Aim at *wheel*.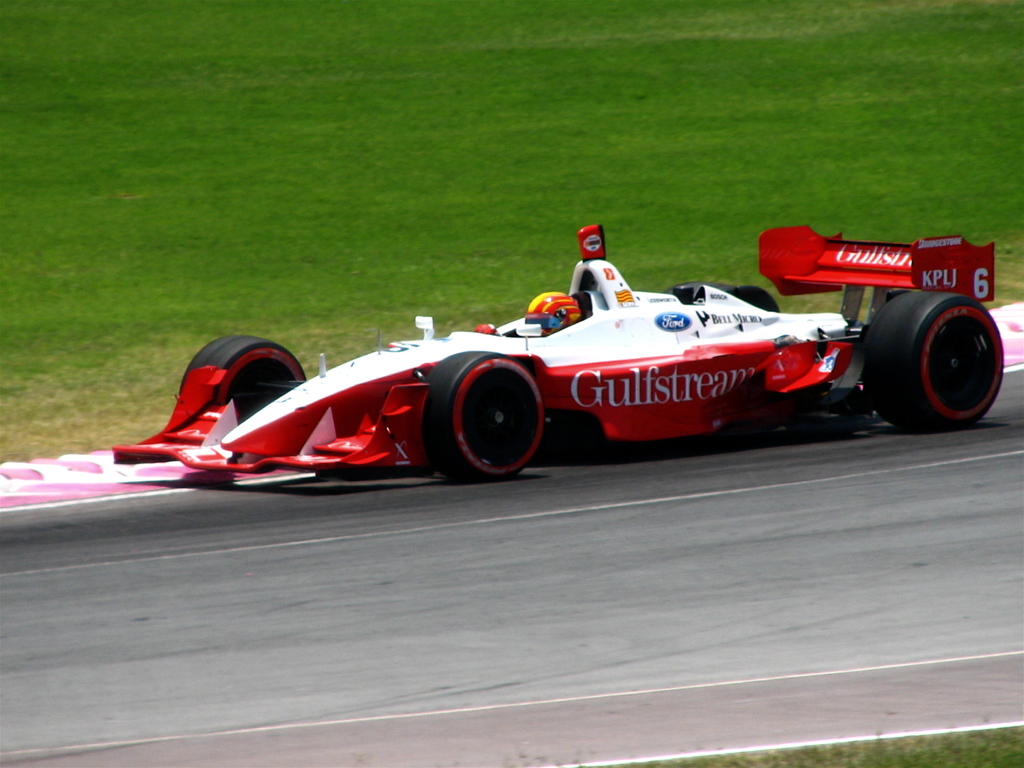
Aimed at 177:335:305:419.
